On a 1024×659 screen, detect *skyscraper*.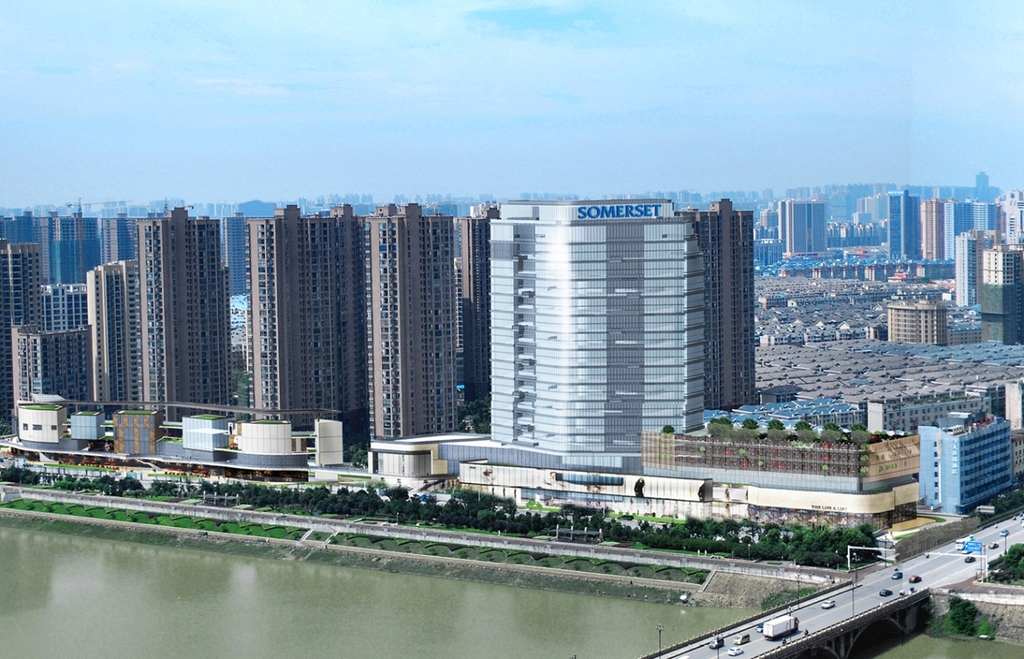
box=[1003, 195, 1023, 268].
